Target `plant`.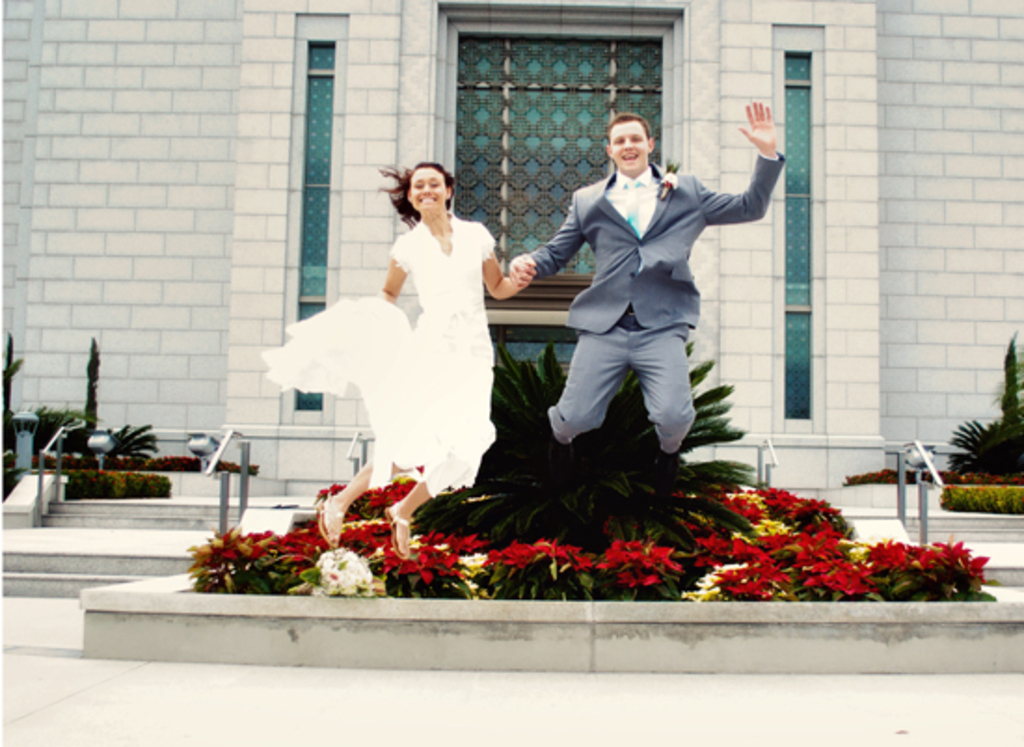
Target region: rect(842, 471, 1022, 484).
